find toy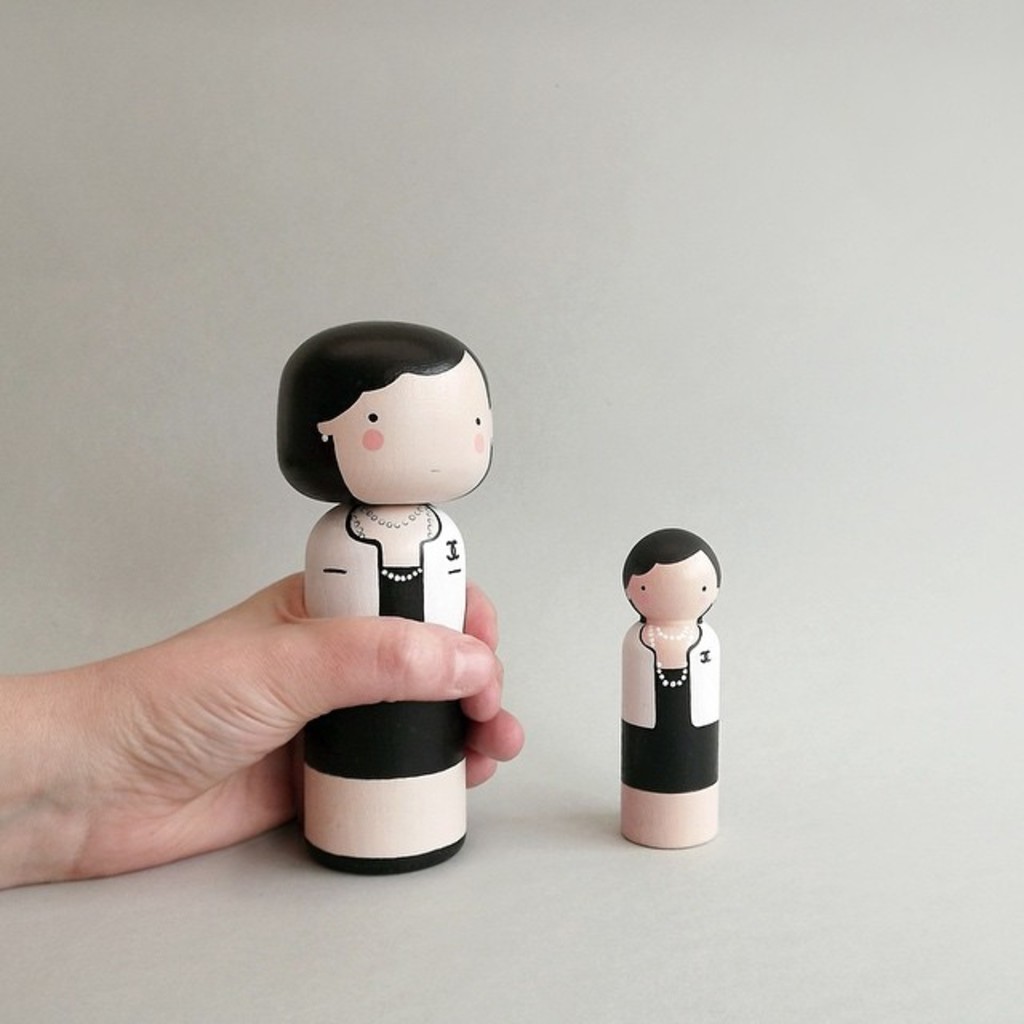
bbox(251, 314, 496, 856)
